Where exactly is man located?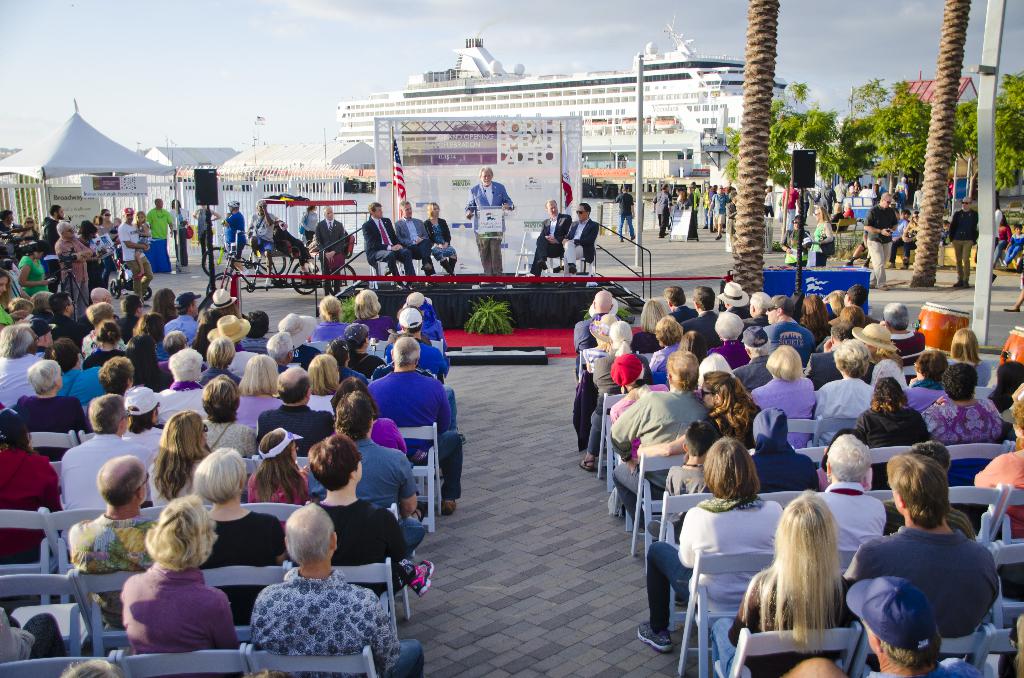
Its bounding box is <region>561, 203, 600, 274</region>.
